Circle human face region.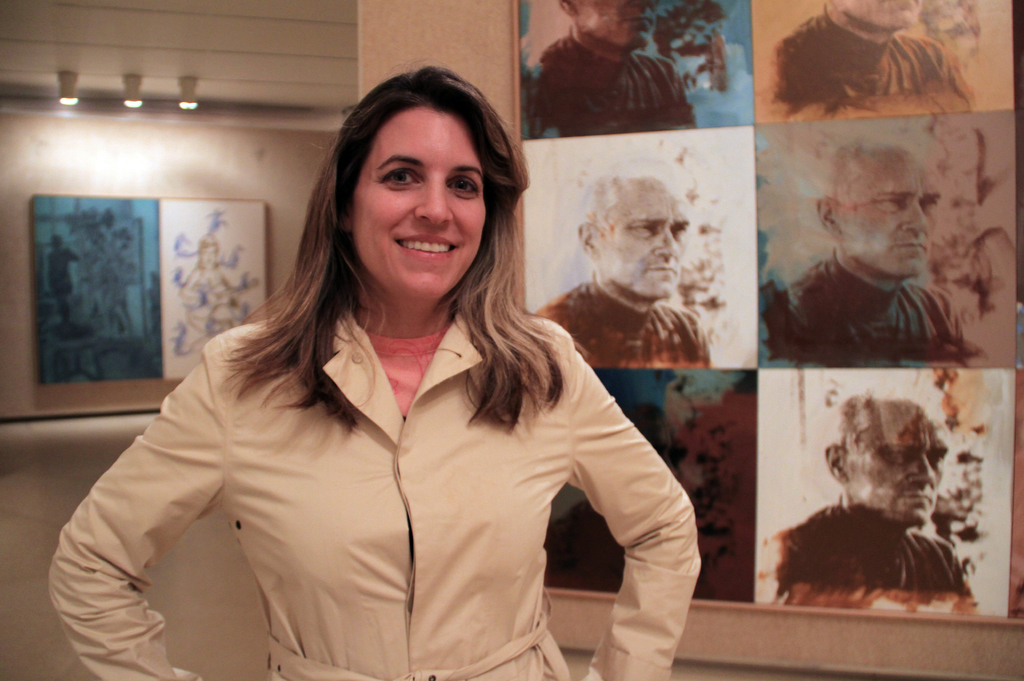
Region: <bbox>836, 0, 919, 28</bbox>.
